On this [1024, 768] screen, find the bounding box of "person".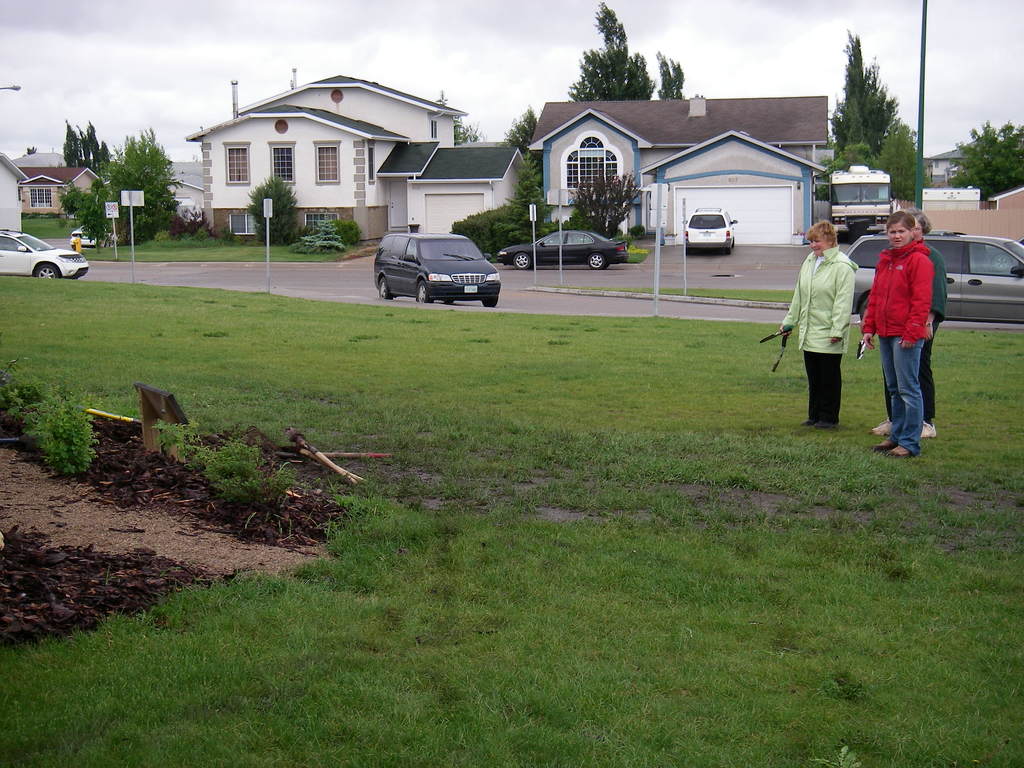
Bounding box: (left=871, top=216, right=948, bottom=442).
